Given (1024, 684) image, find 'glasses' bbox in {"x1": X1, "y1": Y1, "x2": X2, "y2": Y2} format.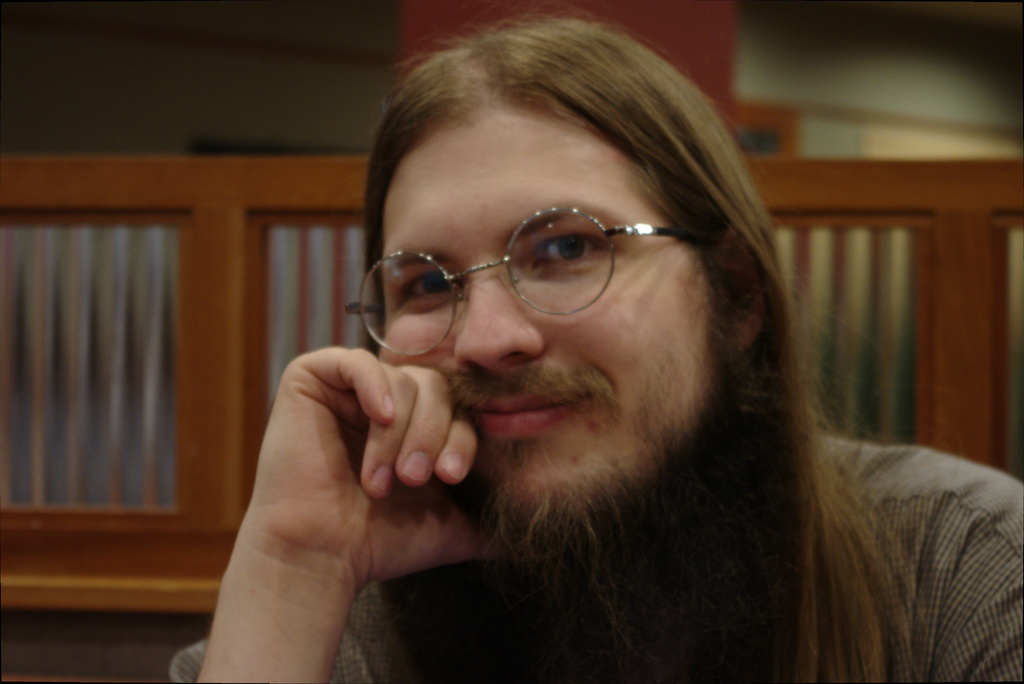
{"x1": 364, "y1": 197, "x2": 691, "y2": 322}.
